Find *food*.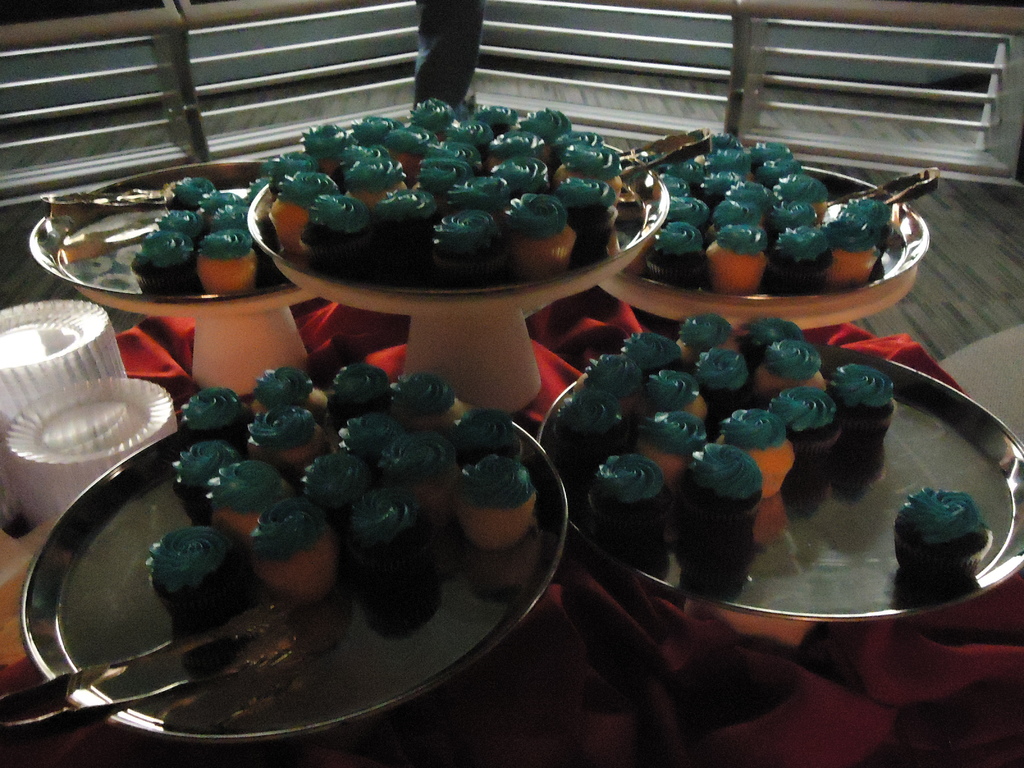
box(476, 107, 515, 136).
